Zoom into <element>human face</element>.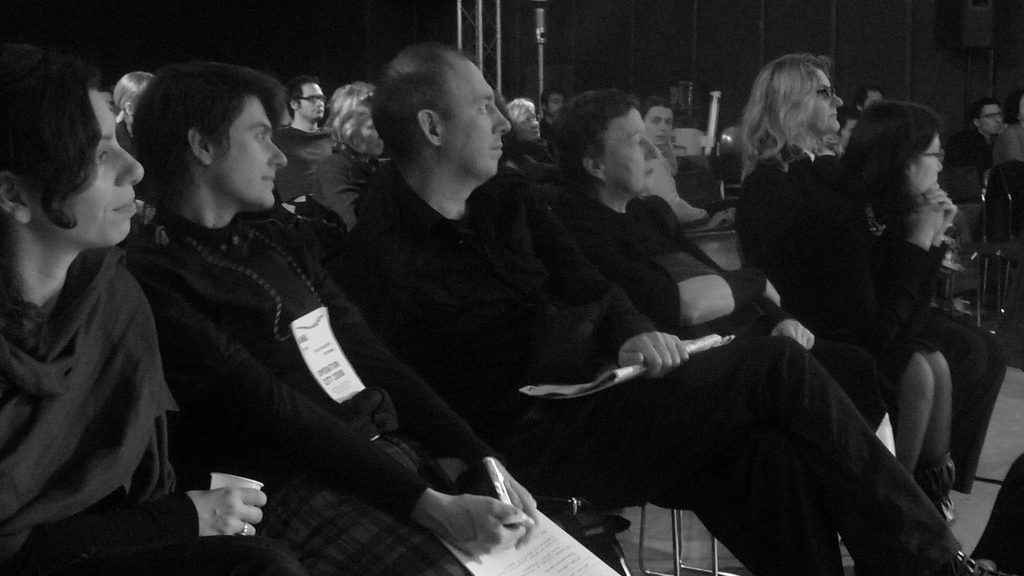
Zoom target: crop(517, 109, 542, 140).
